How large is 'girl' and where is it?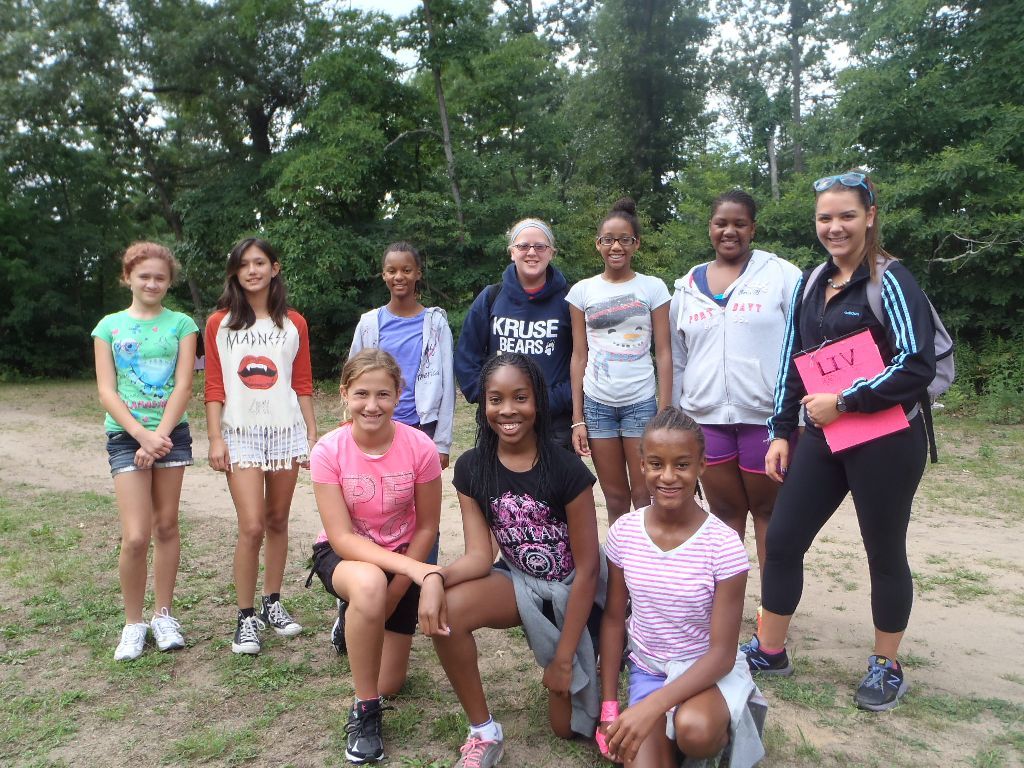
Bounding box: <bbox>593, 404, 771, 767</bbox>.
